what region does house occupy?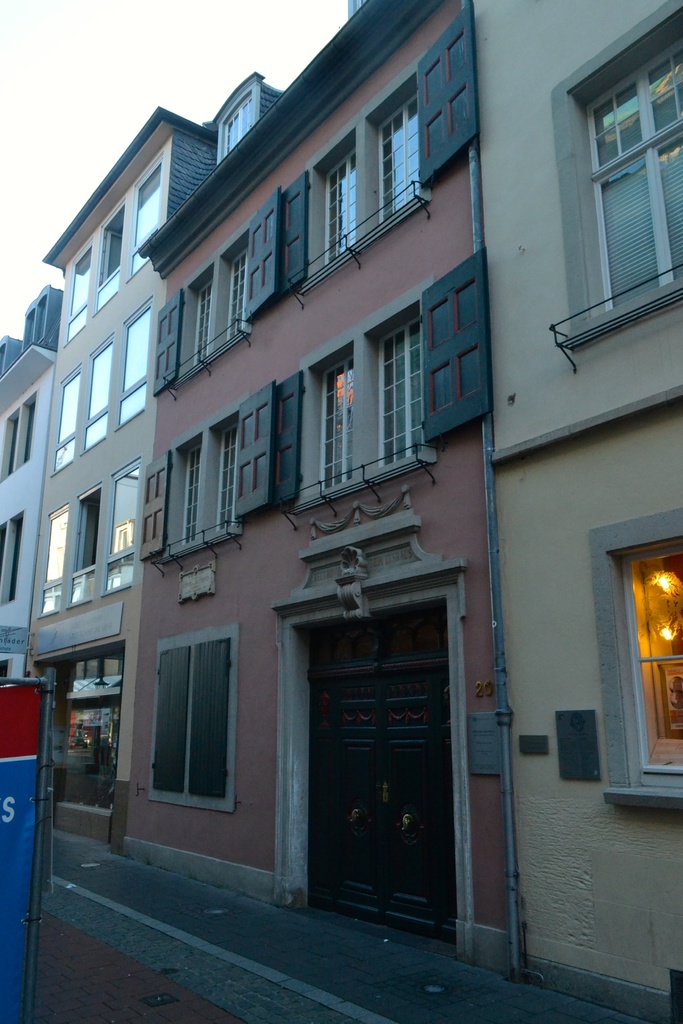
x1=108, y1=0, x2=522, y2=963.
